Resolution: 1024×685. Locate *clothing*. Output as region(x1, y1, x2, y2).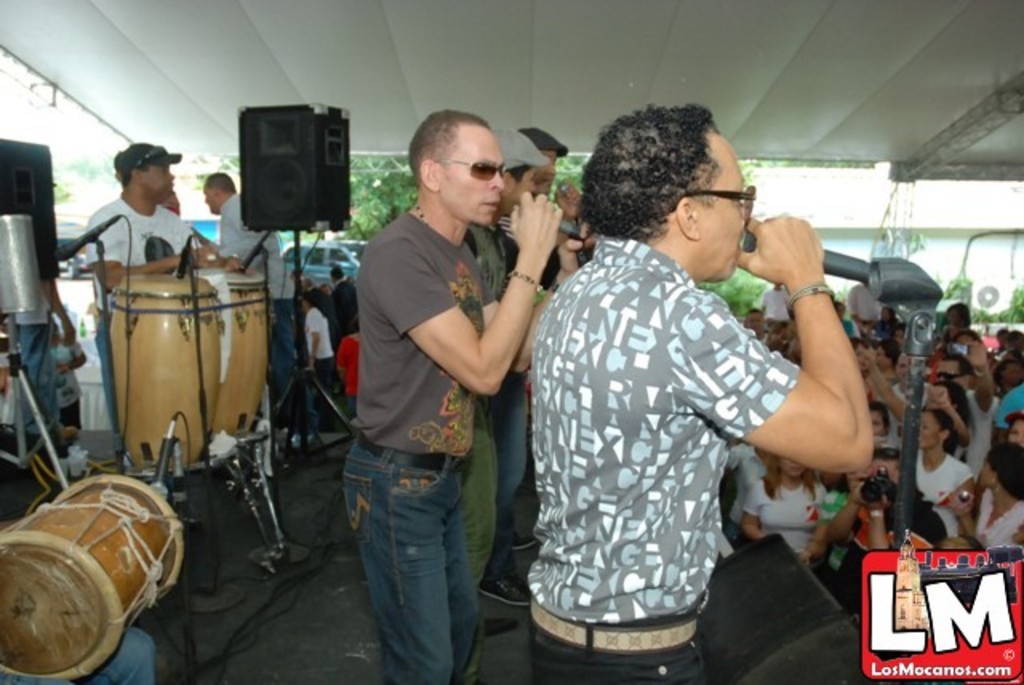
region(520, 178, 846, 655).
